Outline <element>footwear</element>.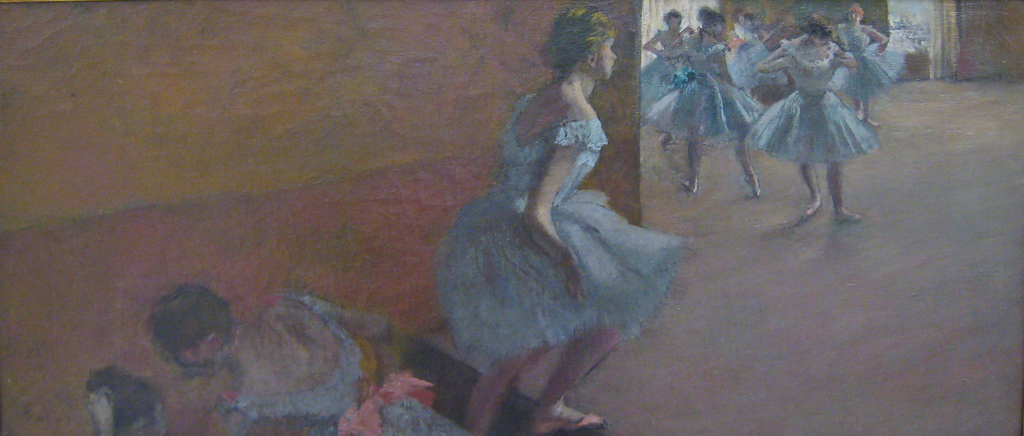
Outline: bbox=[531, 399, 612, 435].
